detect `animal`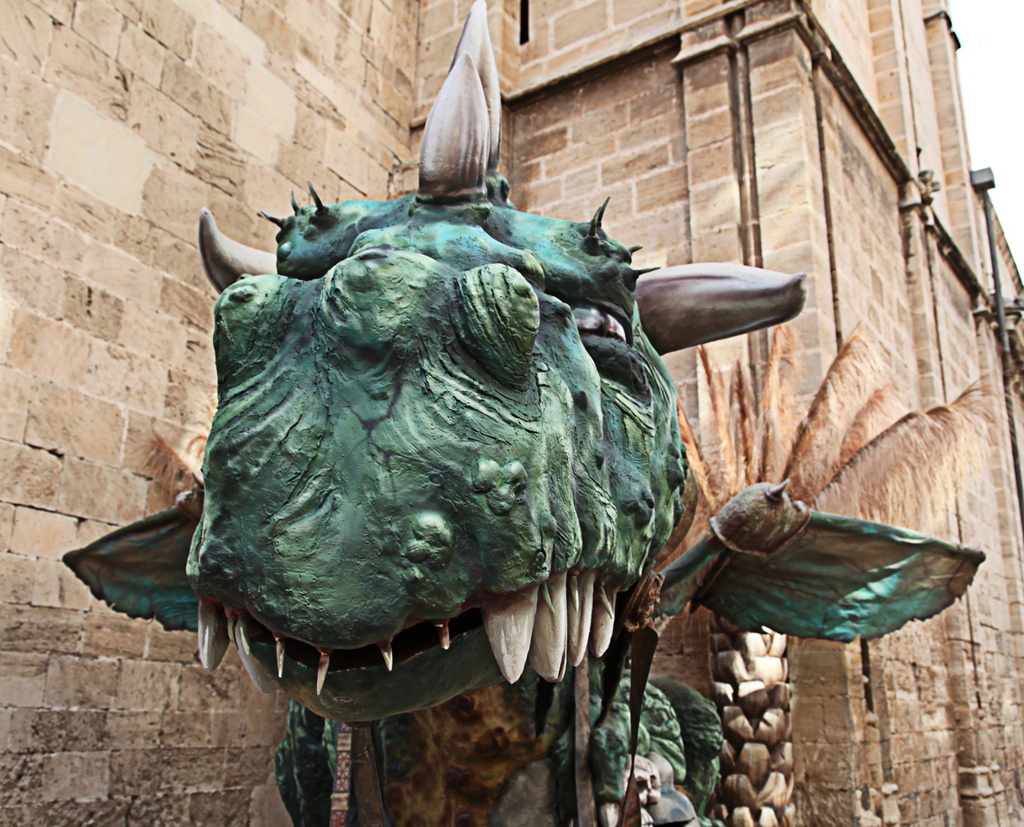
locate(51, 0, 809, 826)
